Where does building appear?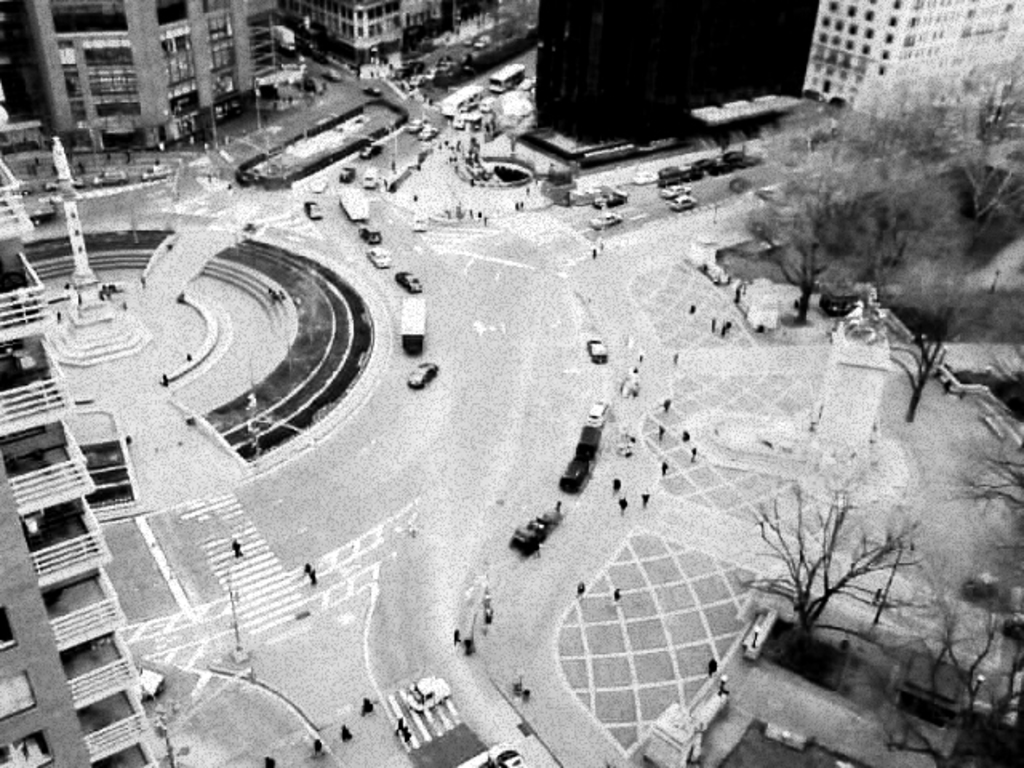
Appears at detection(0, 0, 277, 147).
